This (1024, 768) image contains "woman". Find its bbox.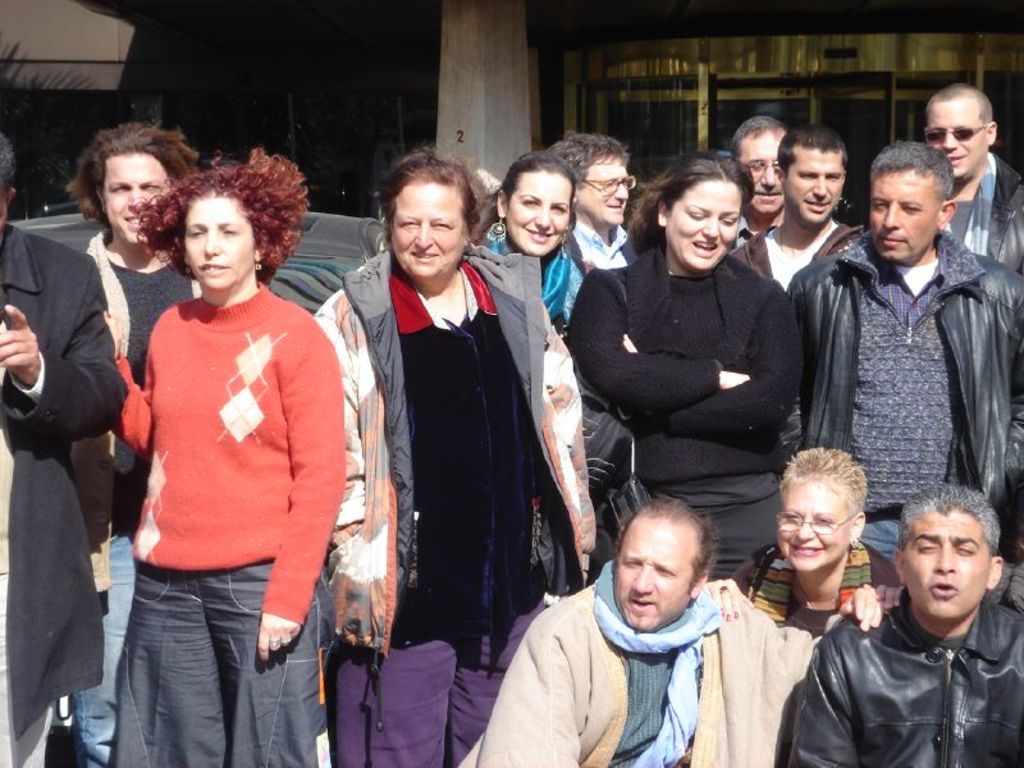
(left=60, top=115, right=193, bottom=764).
